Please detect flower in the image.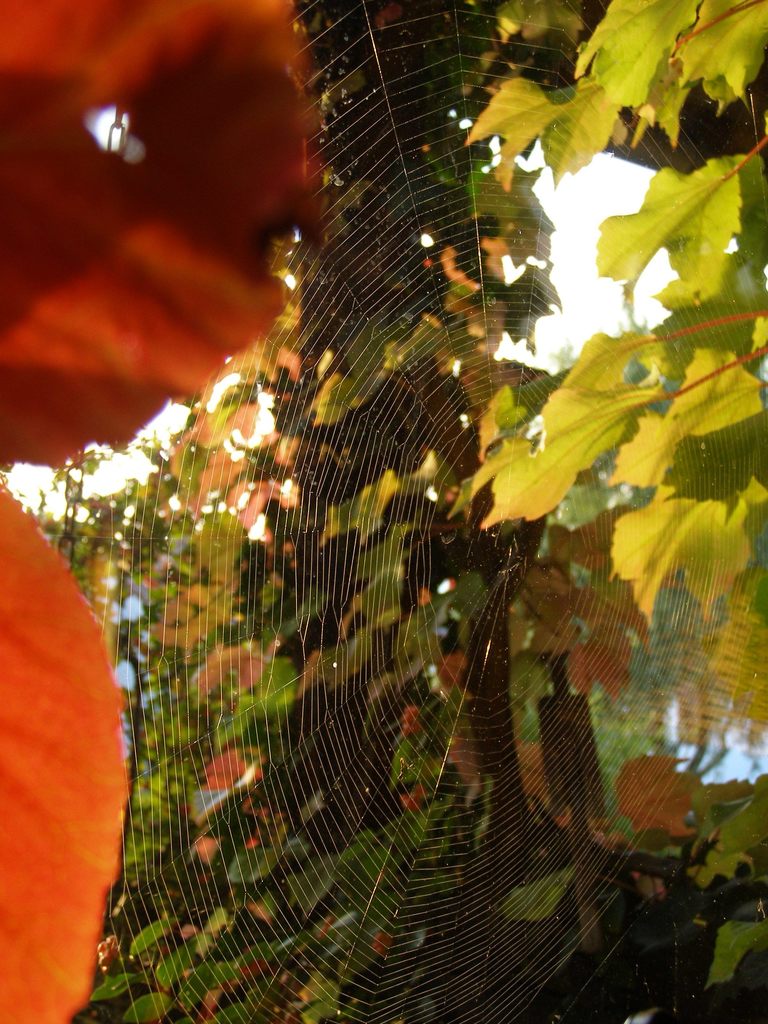
rect(0, 0, 318, 1023).
